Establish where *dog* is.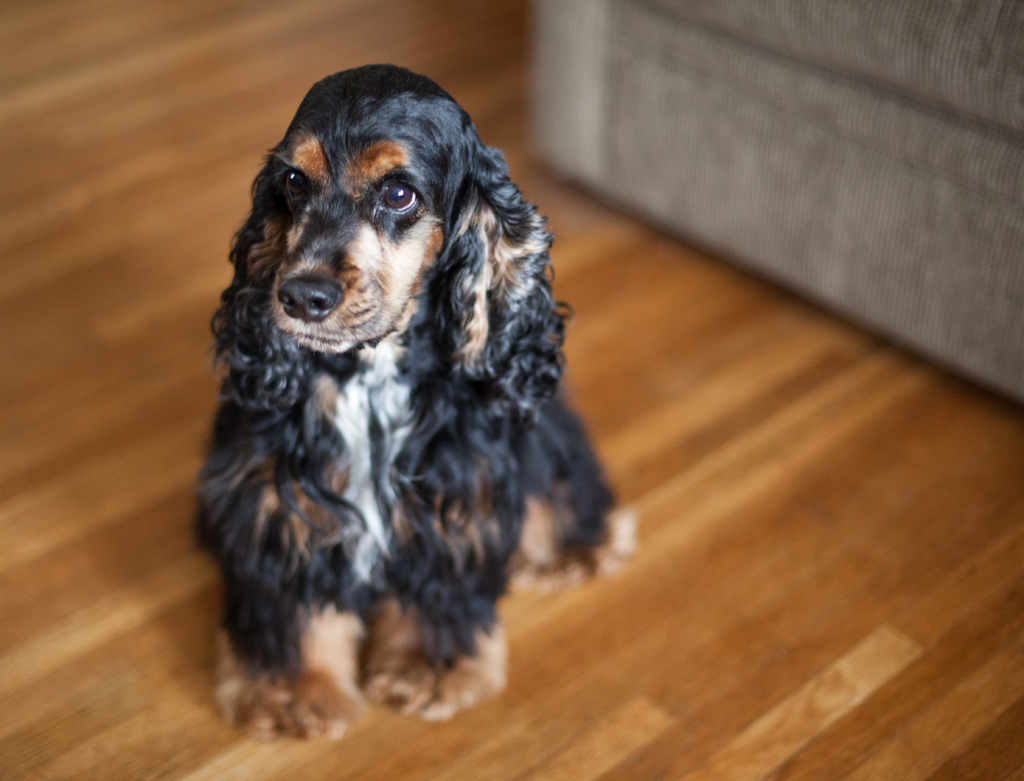
Established at l=189, t=63, r=632, b=737.
